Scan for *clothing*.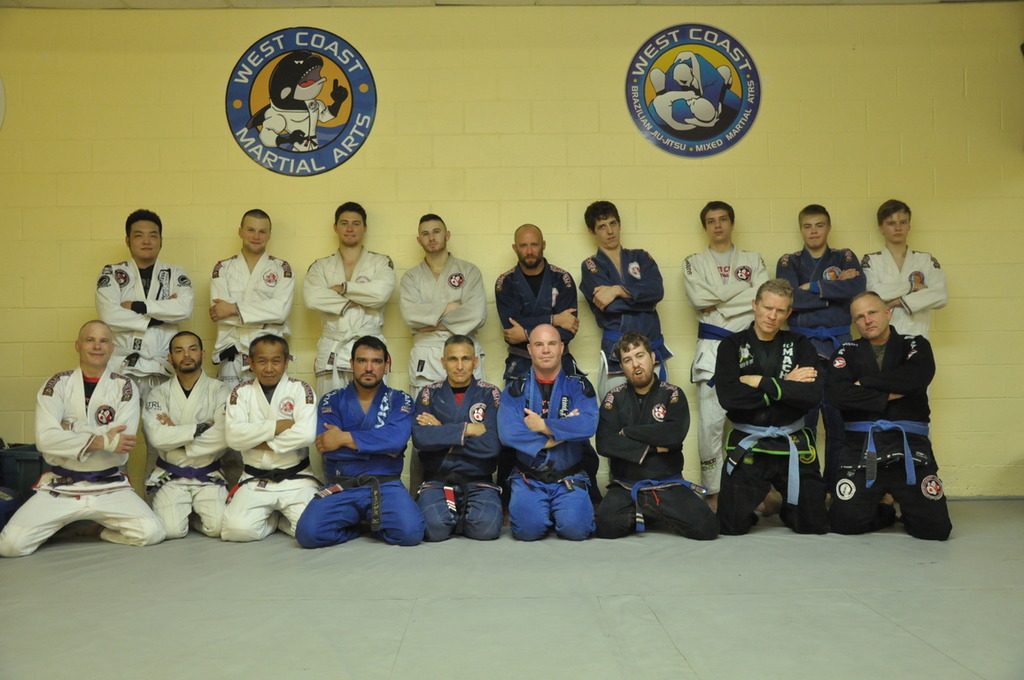
Scan result: detection(772, 243, 869, 471).
